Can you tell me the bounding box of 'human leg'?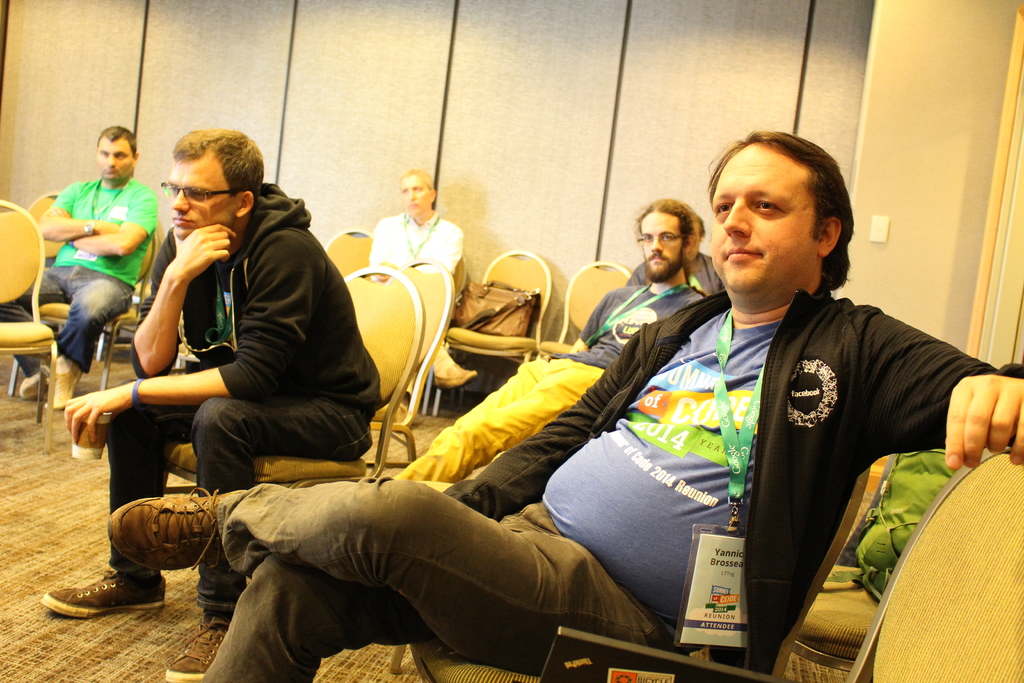
191, 388, 384, 619.
